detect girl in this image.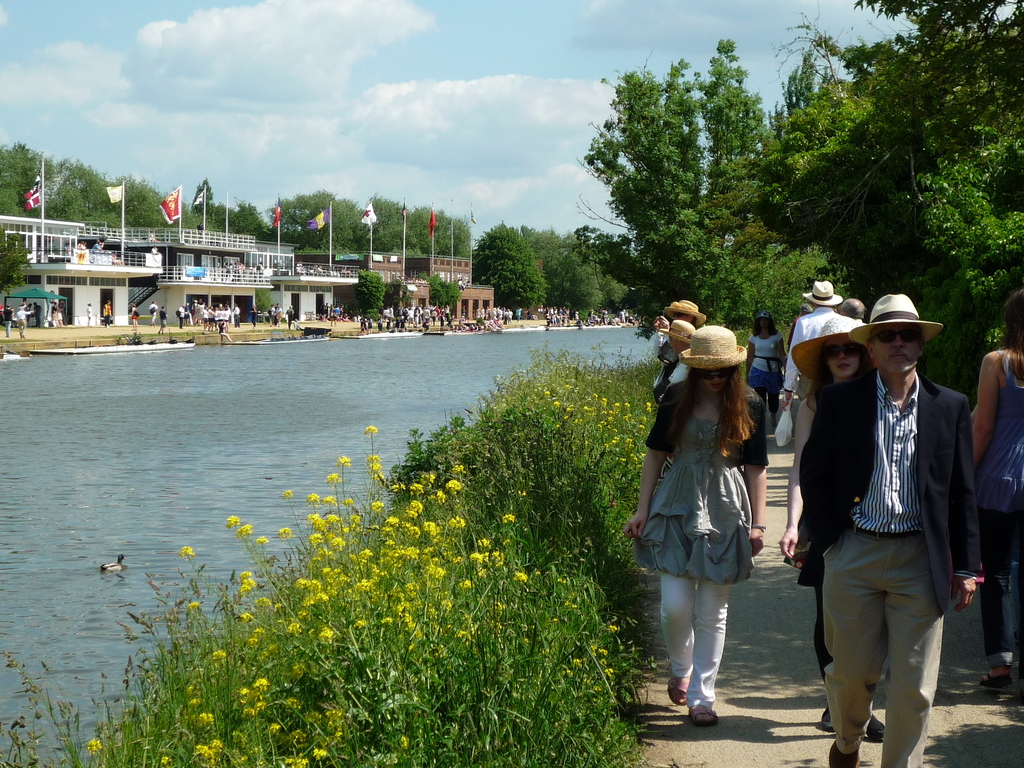
Detection: l=781, t=316, r=888, b=741.
